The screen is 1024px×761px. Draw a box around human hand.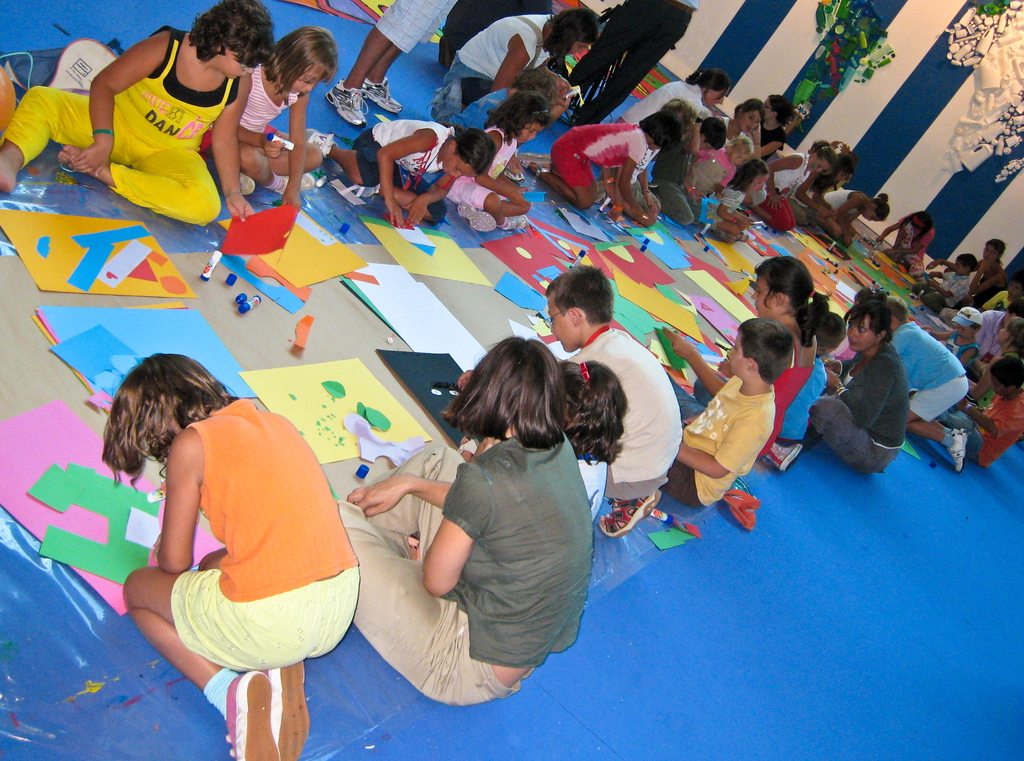
pyautogui.locateOnScreen(403, 194, 431, 227).
